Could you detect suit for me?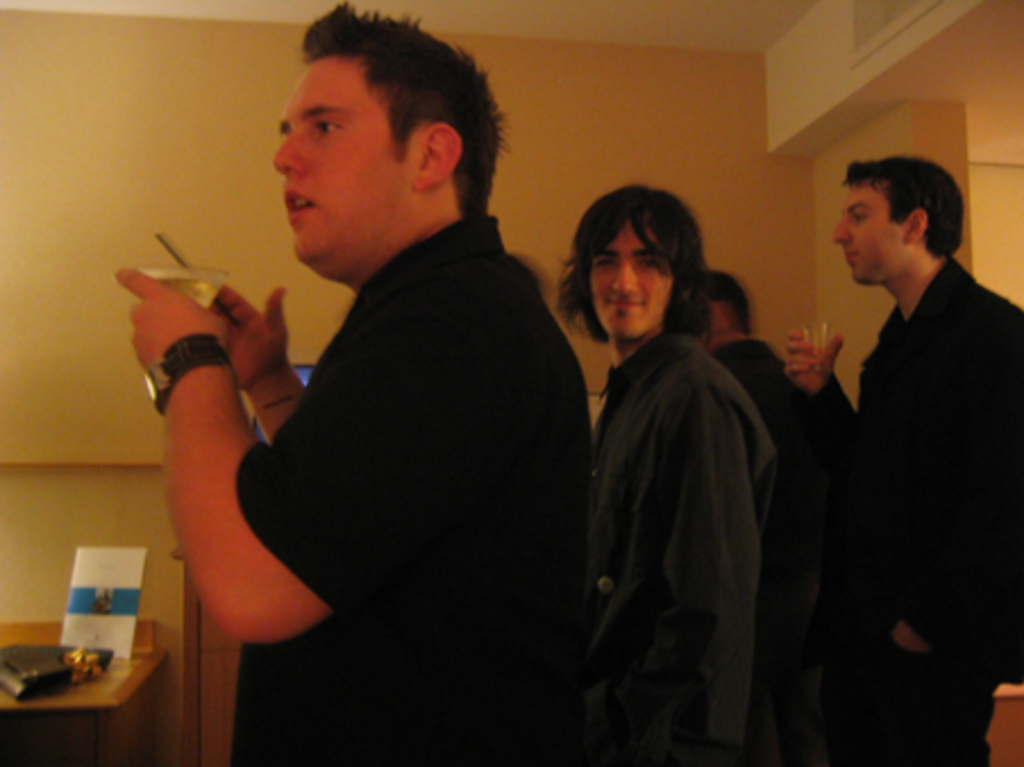
Detection result: left=107, top=120, right=602, bottom=760.
